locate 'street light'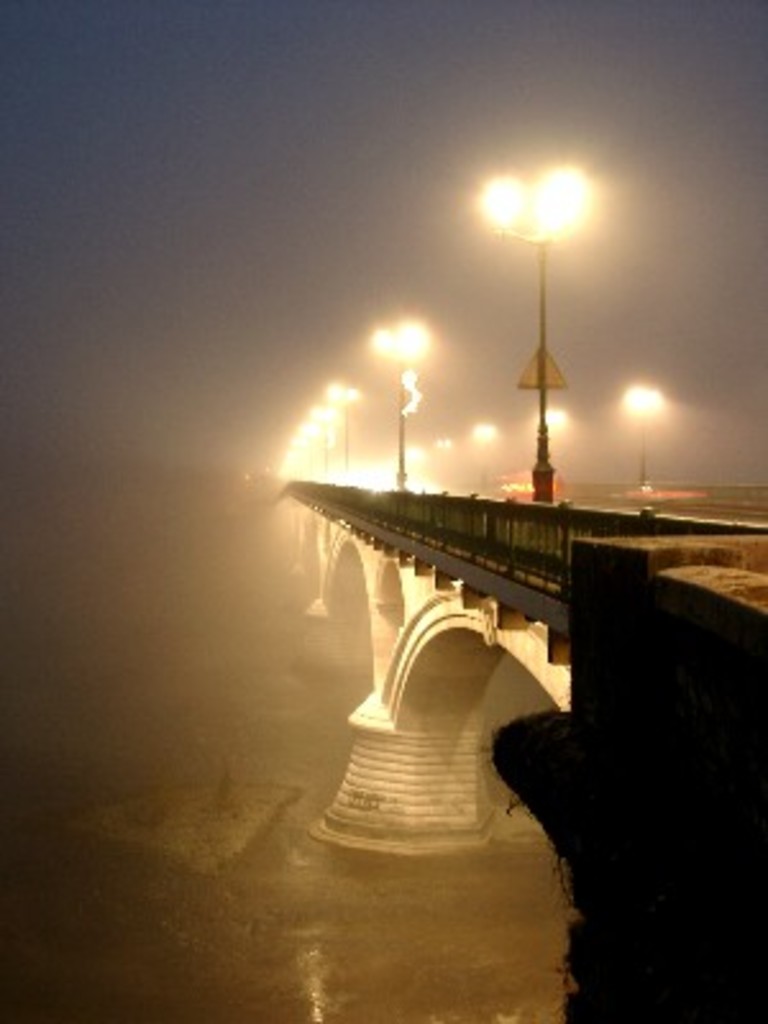
622,376,666,474
